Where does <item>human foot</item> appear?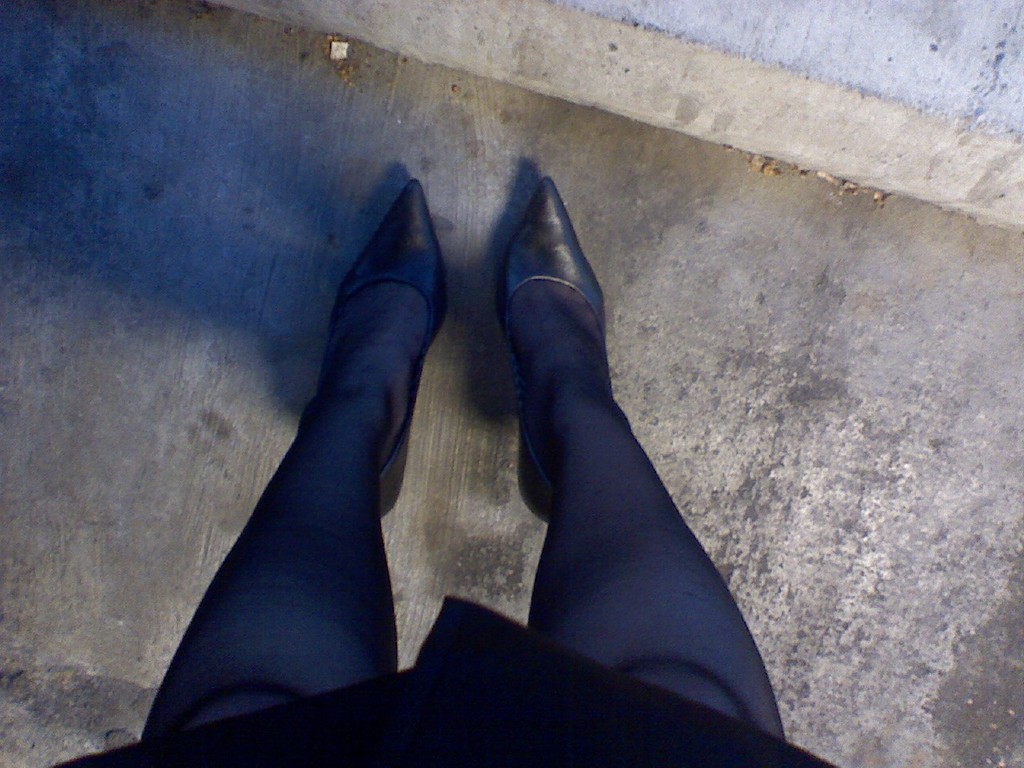
Appears at rect(510, 275, 641, 485).
